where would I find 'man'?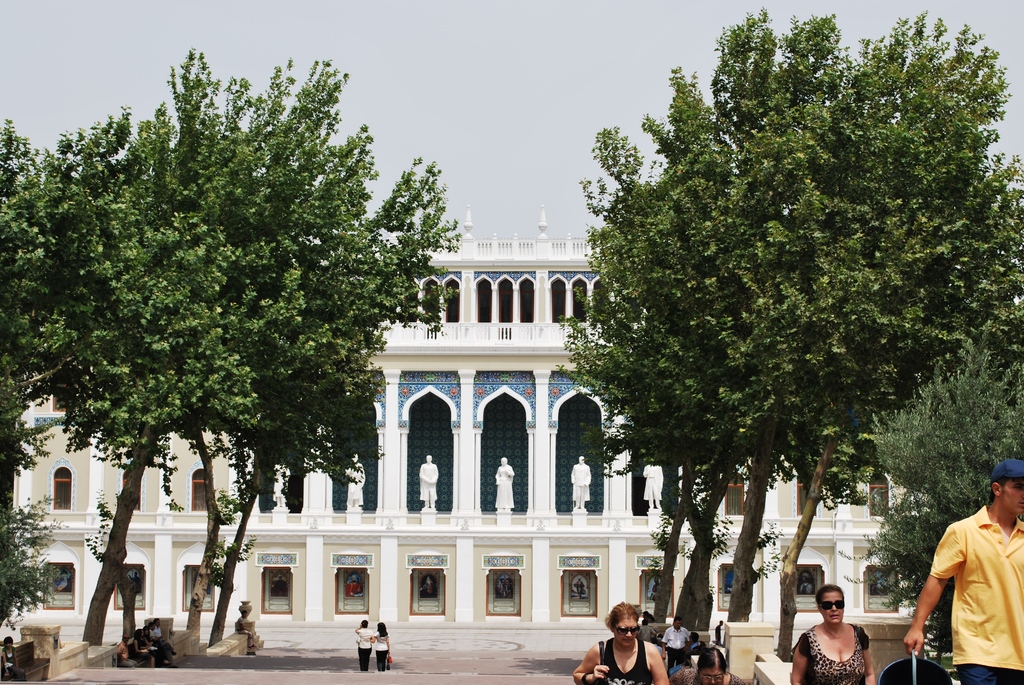
At select_region(271, 575, 289, 596).
